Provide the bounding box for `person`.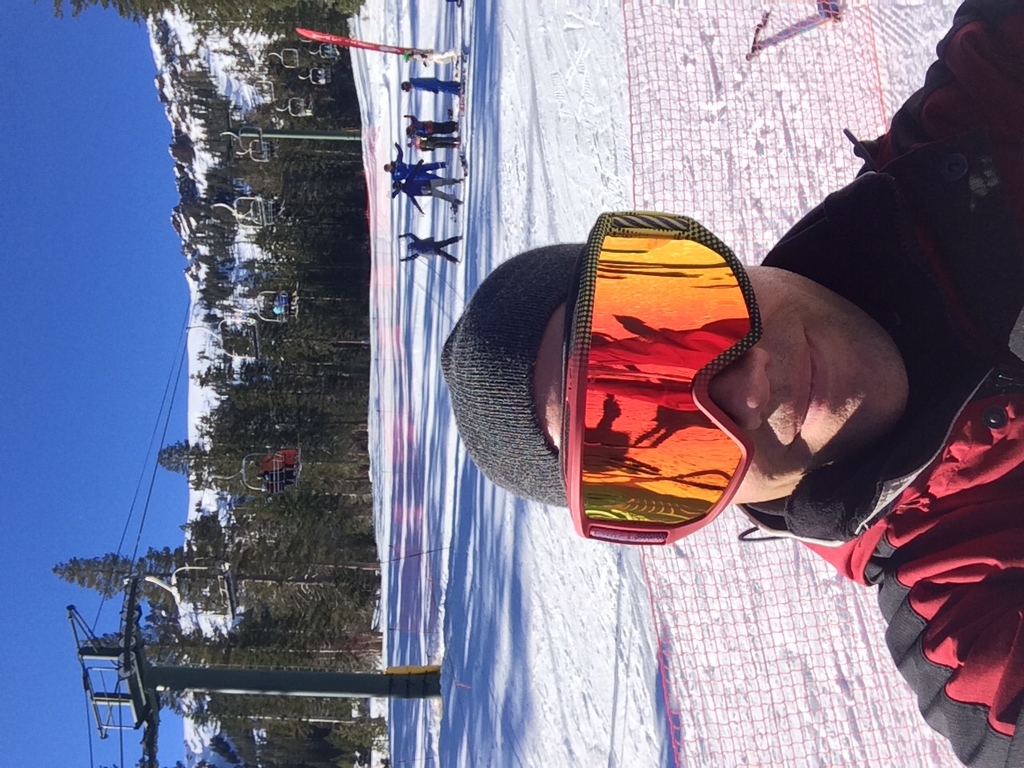
[402, 117, 464, 145].
